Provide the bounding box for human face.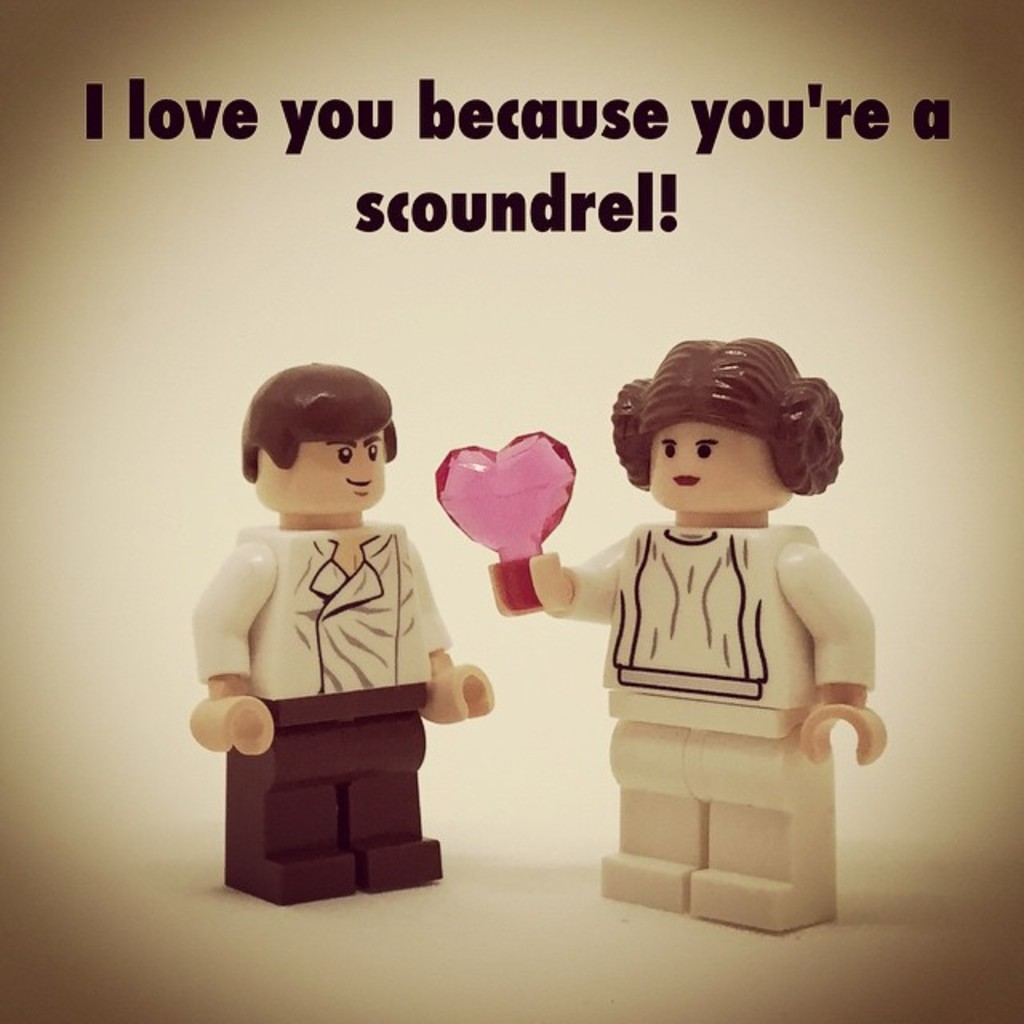
BBox(643, 421, 771, 520).
